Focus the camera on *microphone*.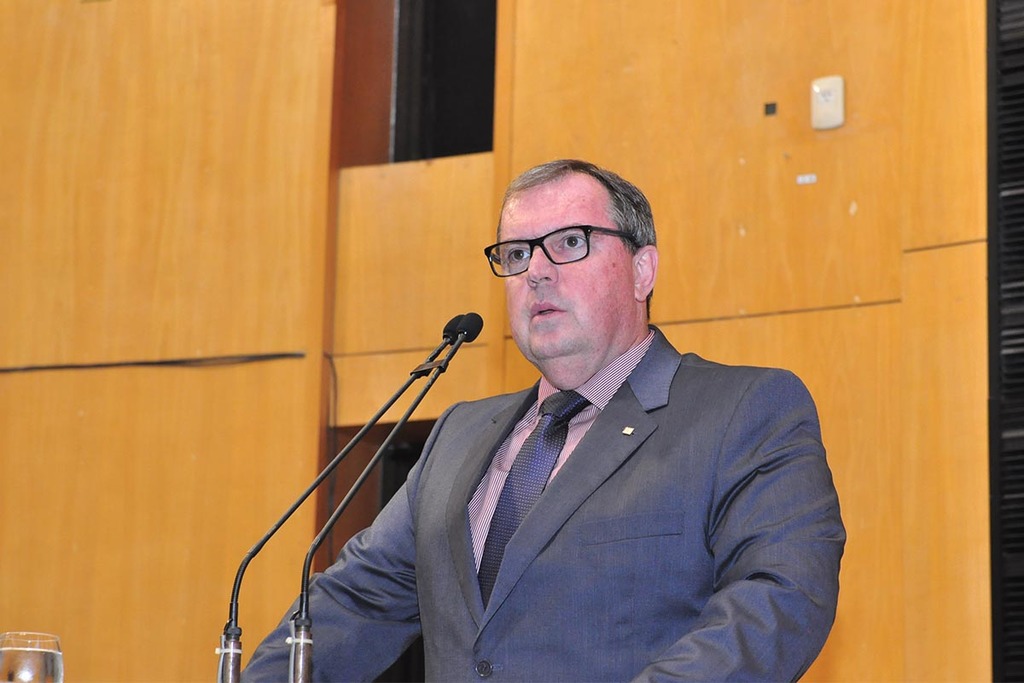
Focus region: bbox(461, 313, 481, 341).
